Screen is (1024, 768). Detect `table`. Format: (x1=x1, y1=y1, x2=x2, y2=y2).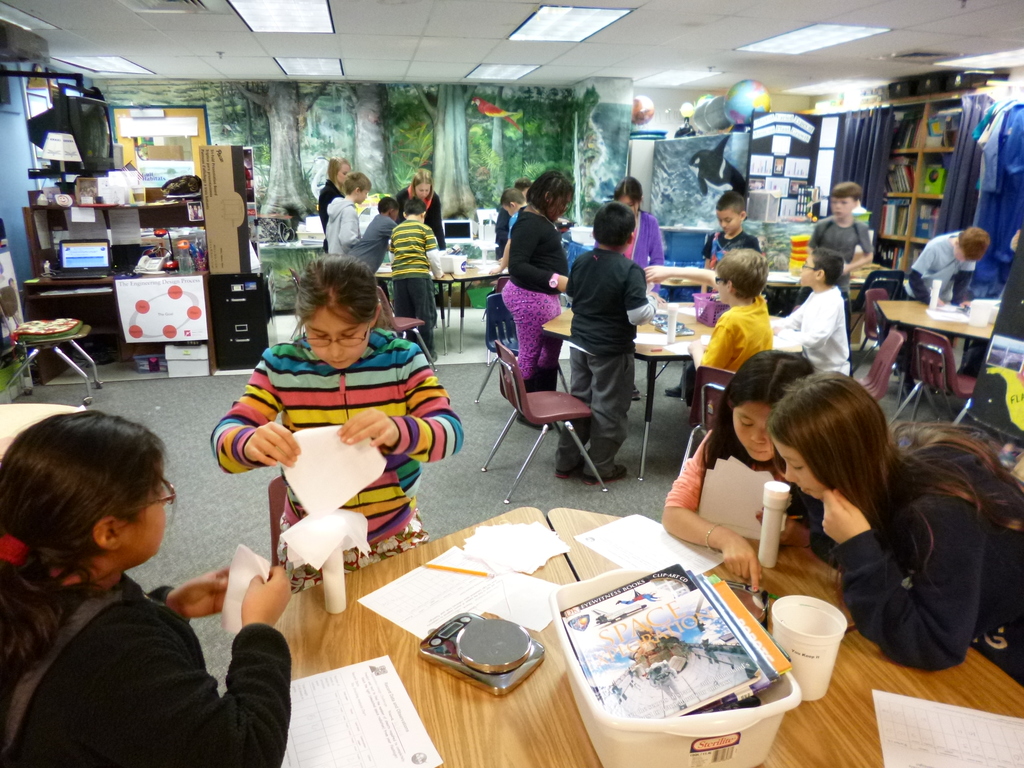
(x1=540, y1=307, x2=714, y2=484).
